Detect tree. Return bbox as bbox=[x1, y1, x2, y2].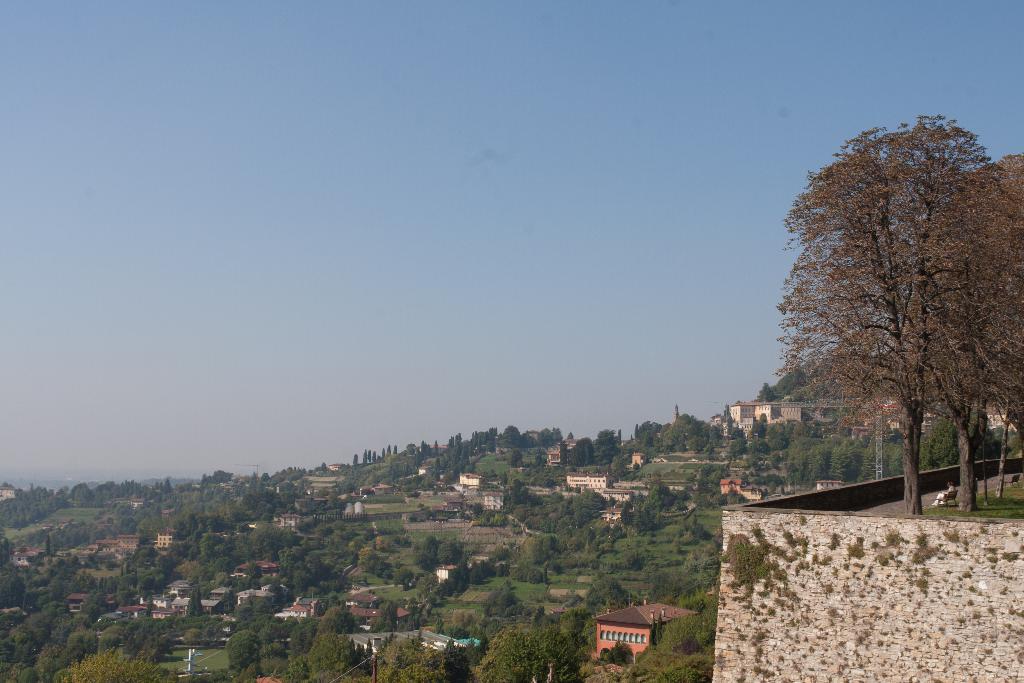
bbox=[12, 627, 33, 668].
